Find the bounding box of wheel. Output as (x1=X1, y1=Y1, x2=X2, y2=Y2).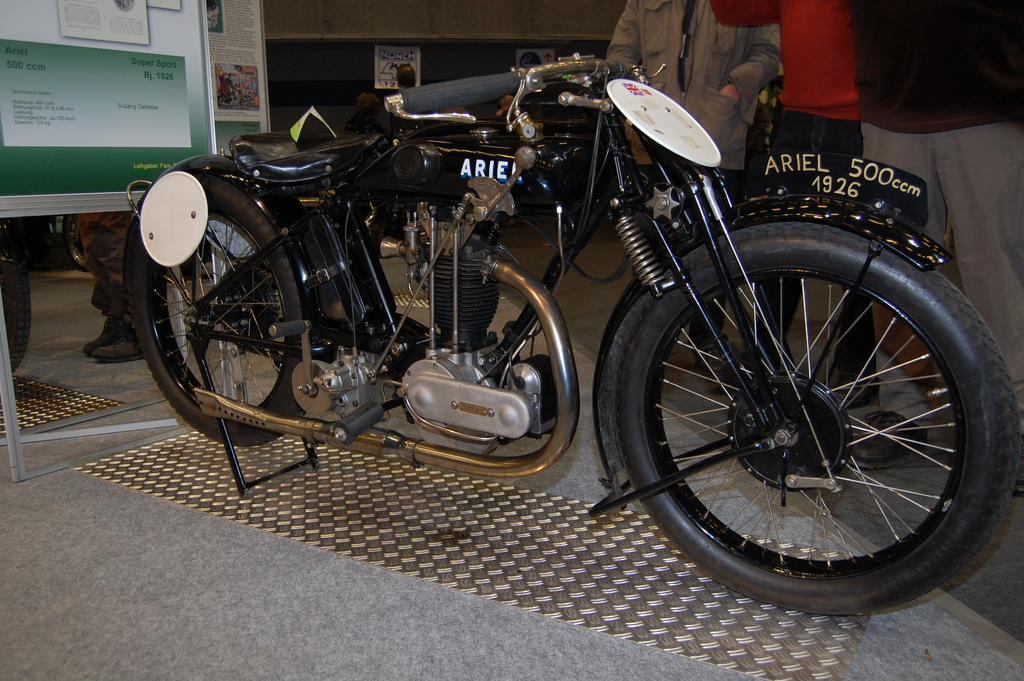
(x1=66, y1=212, x2=93, y2=275).
